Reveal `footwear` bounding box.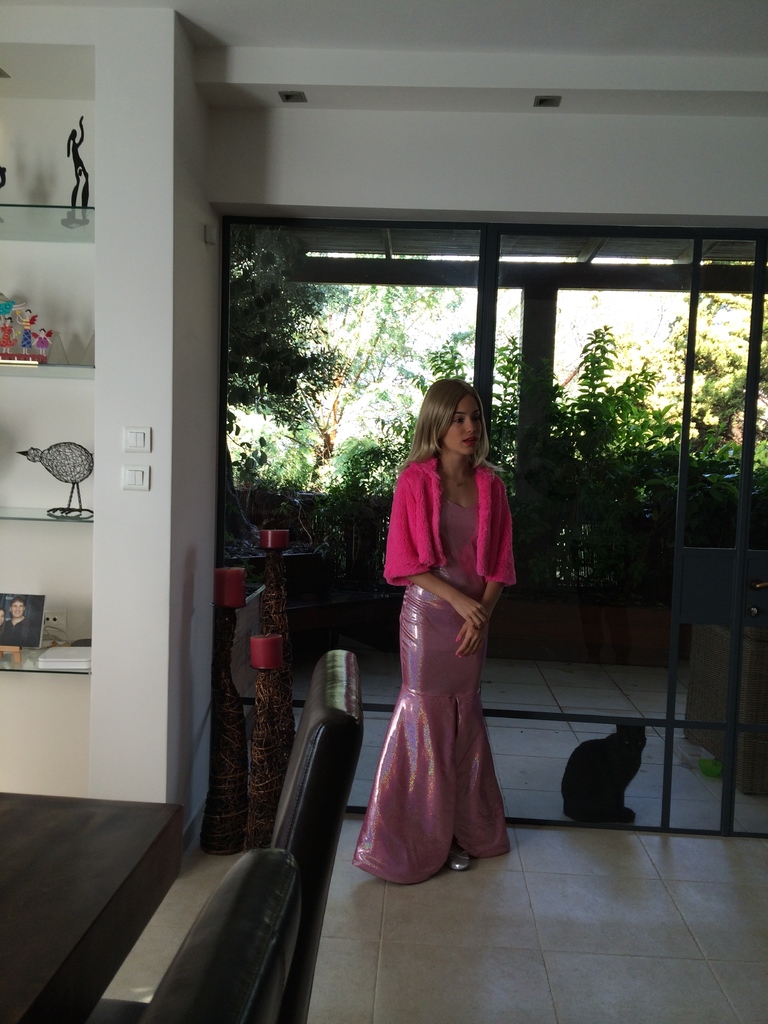
Revealed: bbox=[451, 849, 470, 870].
